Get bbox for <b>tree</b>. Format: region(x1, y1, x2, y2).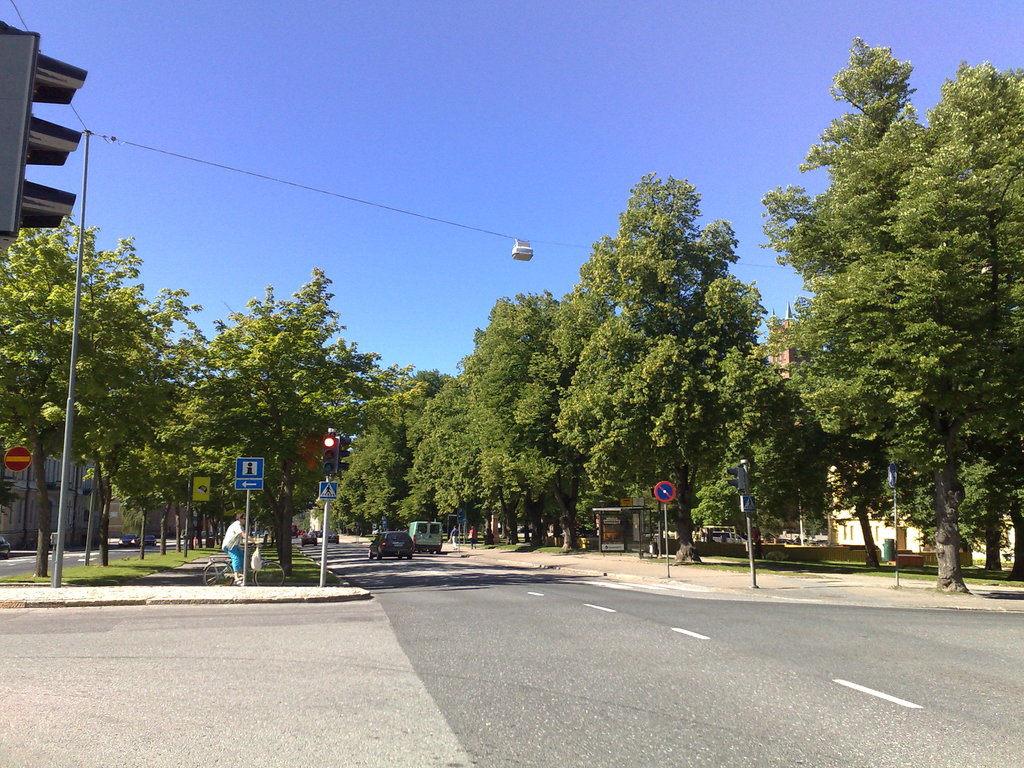
region(463, 284, 578, 550).
